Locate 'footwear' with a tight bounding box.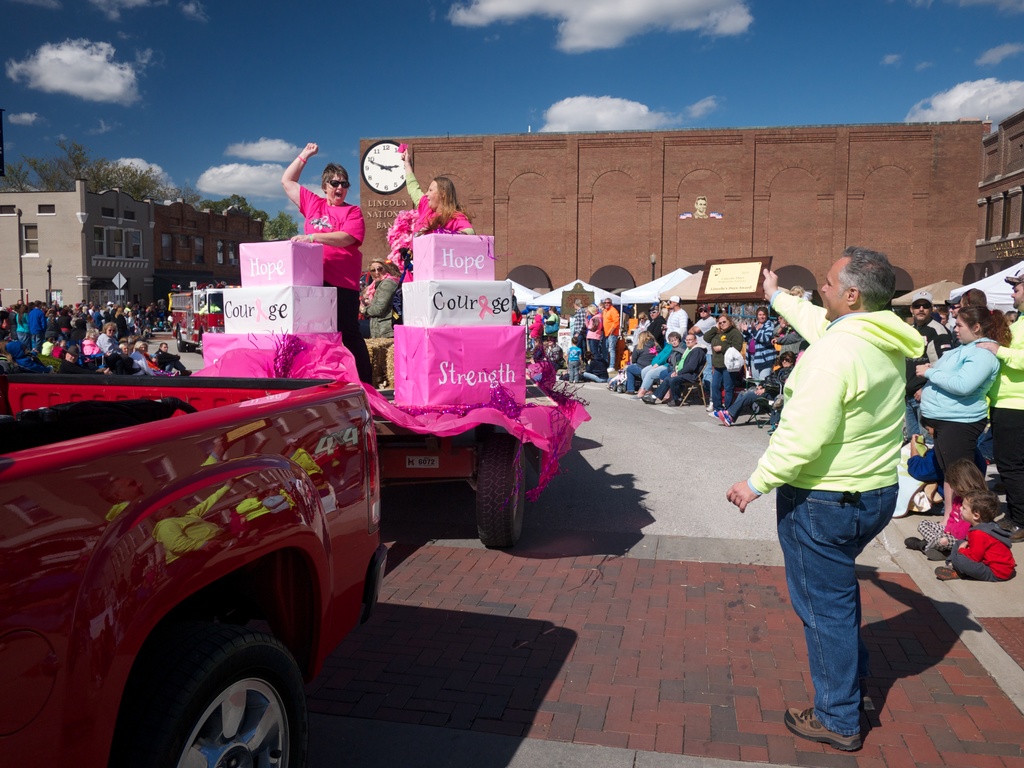
BBox(903, 537, 928, 548).
